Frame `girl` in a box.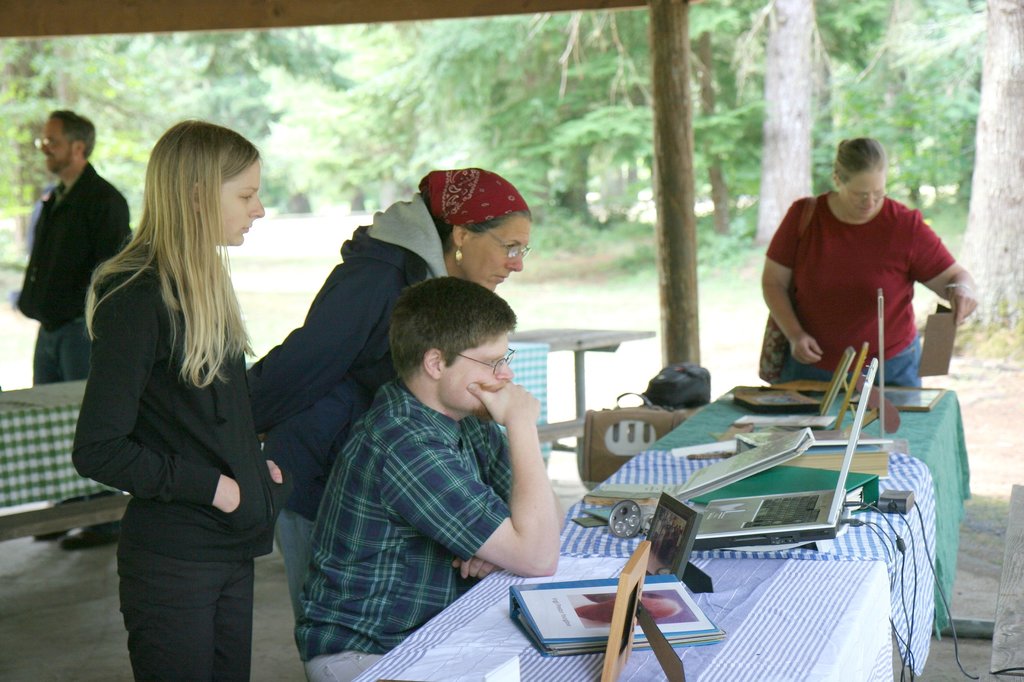
crop(72, 112, 290, 681).
